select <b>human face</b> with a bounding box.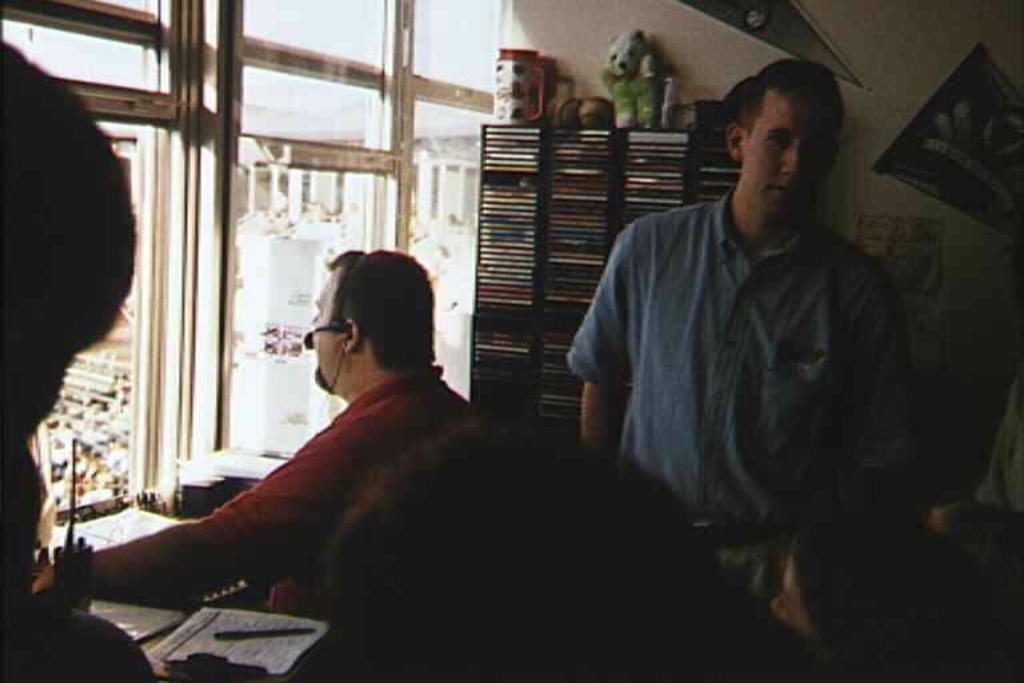
box(308, 267, 344, 386).
